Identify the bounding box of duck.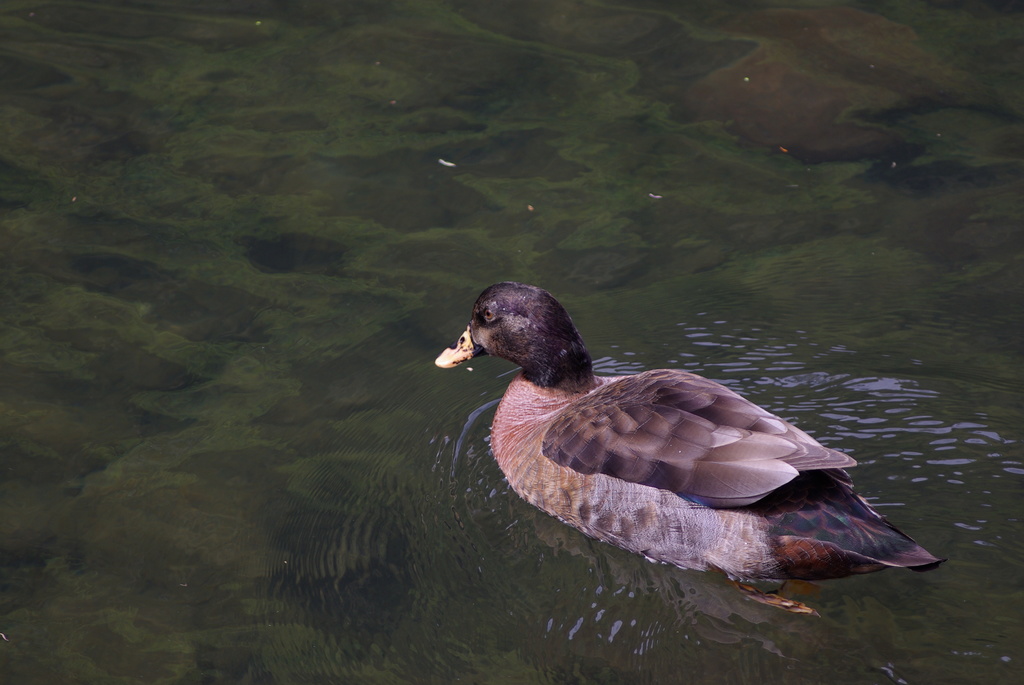
452:272:936:591.
